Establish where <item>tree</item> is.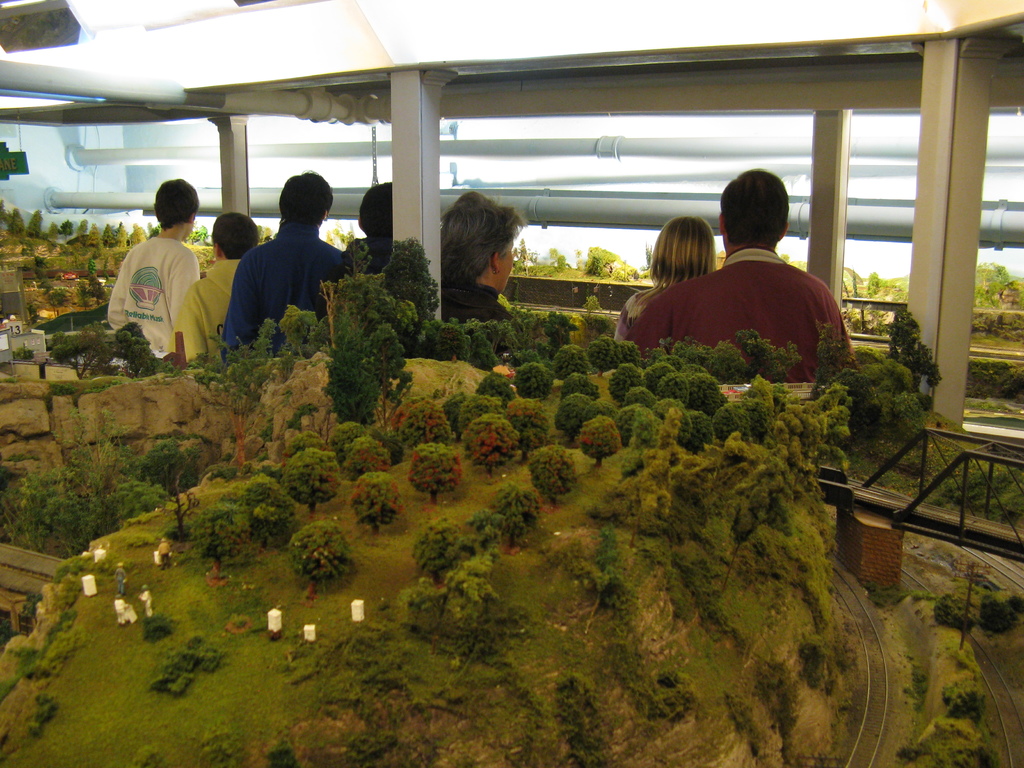
Established at [348,475,407,538].
